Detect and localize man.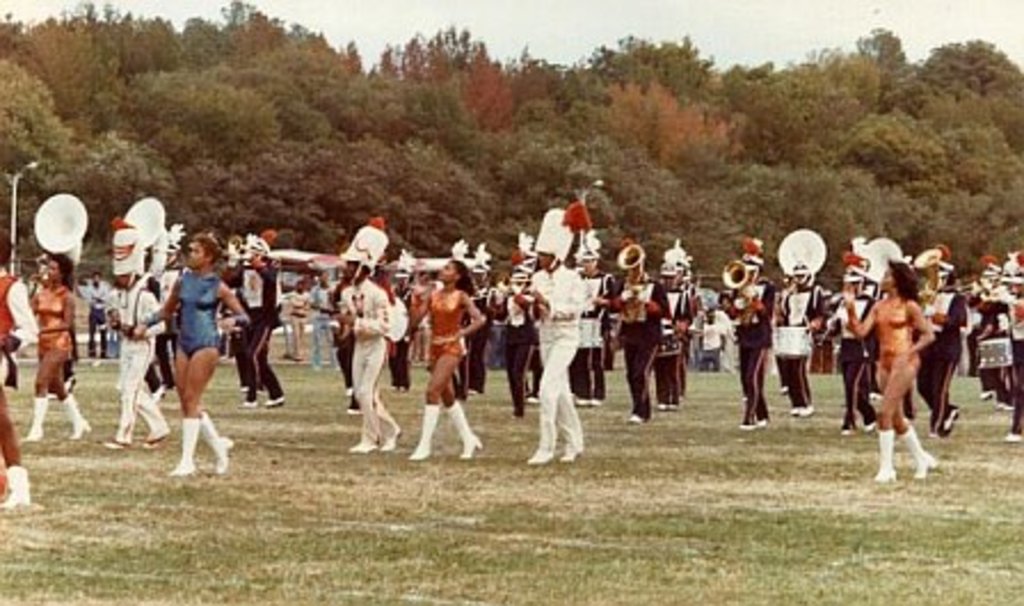
Localized at 457,258,498,396.
